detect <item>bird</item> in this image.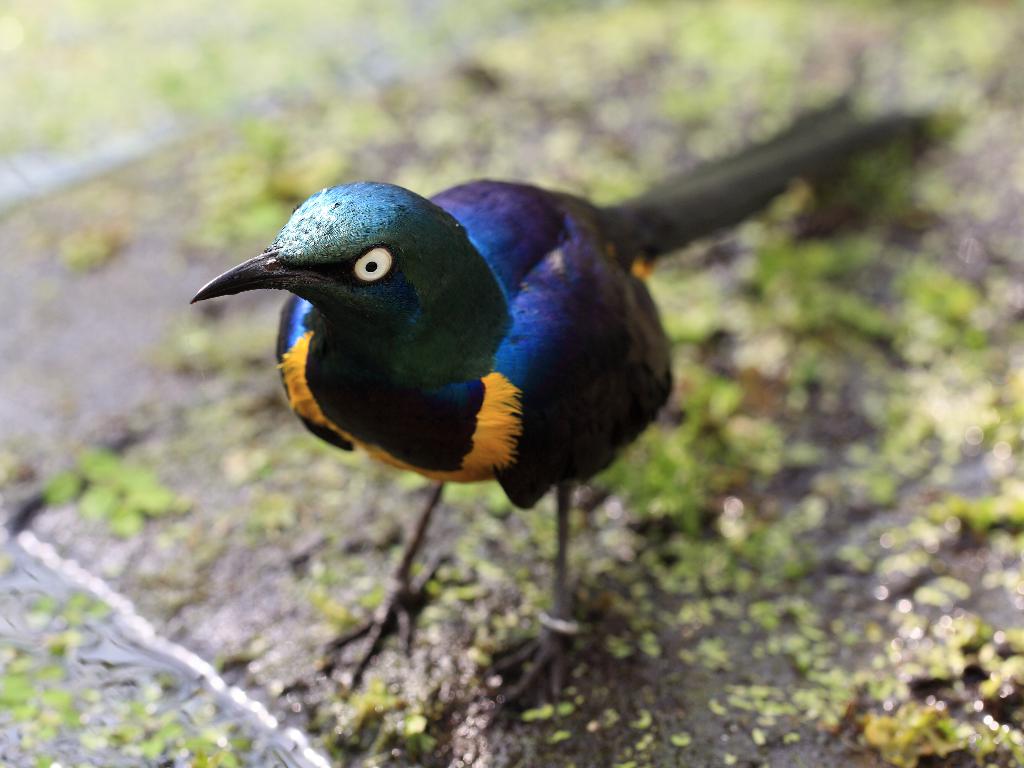
Detection: 182:106:916:704.
